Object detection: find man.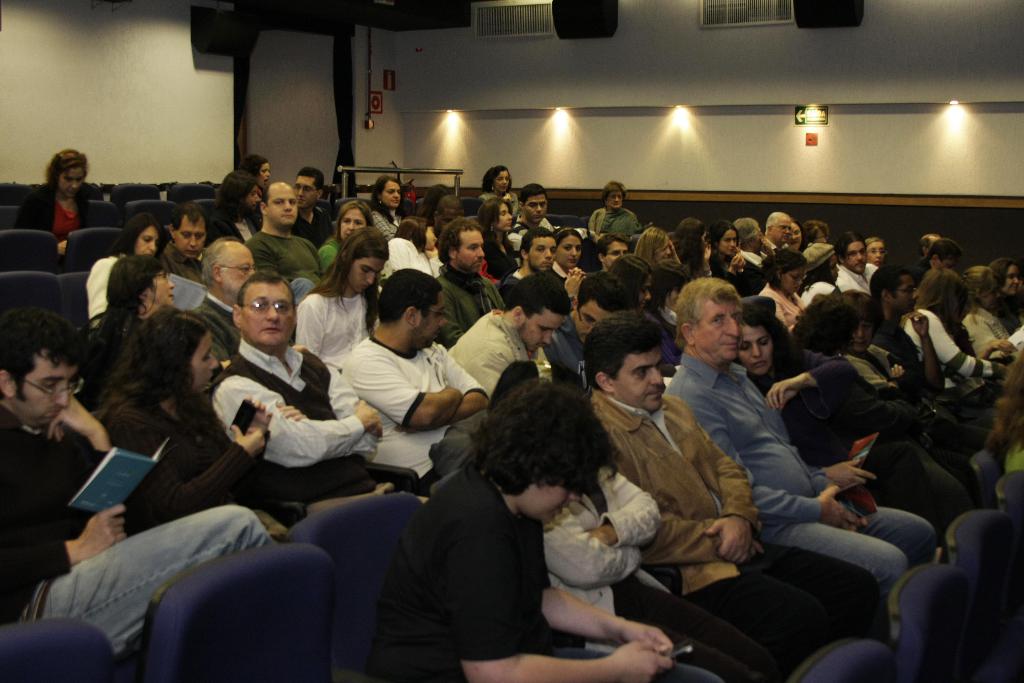
box=[0, 304, 282, 661].
